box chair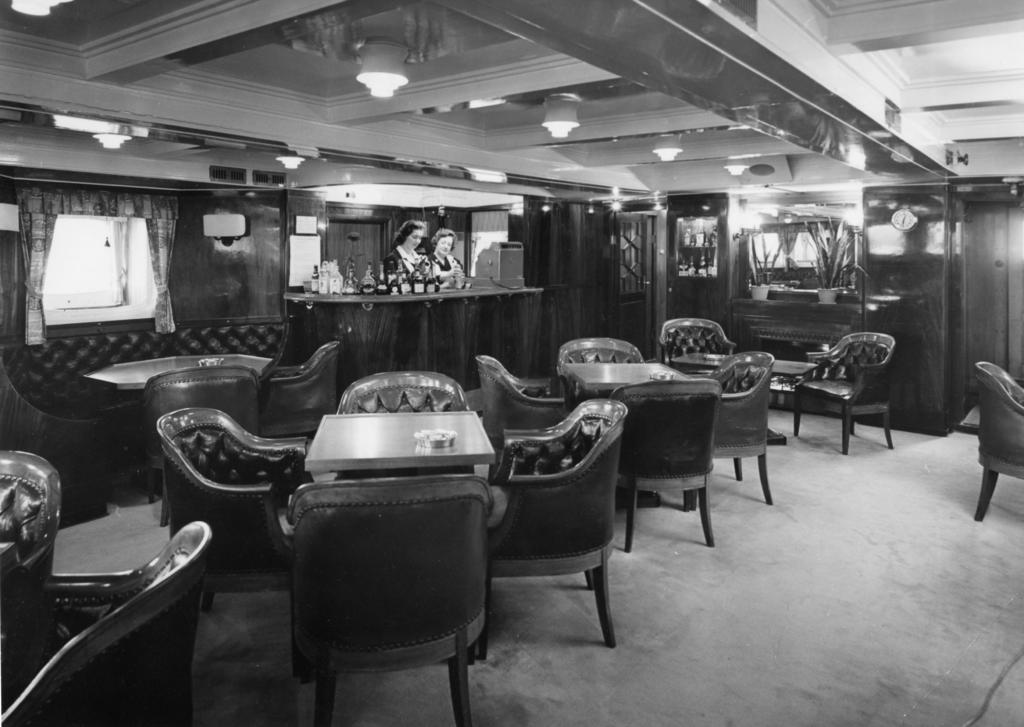
{"x1": 146, "y1": 359, "x2": 260, "y2": 526}
